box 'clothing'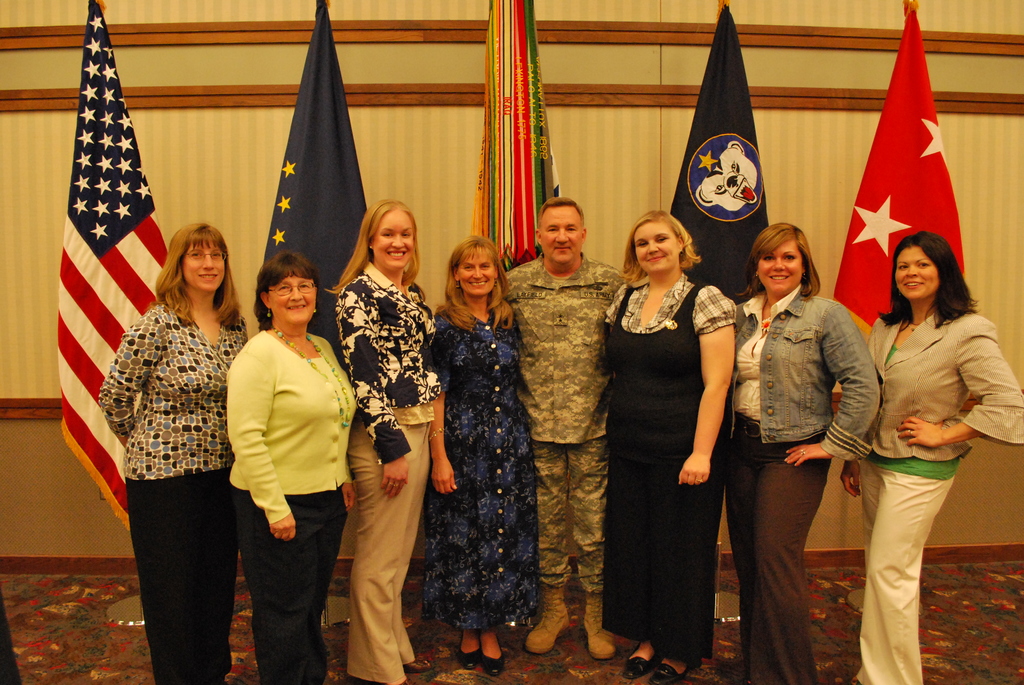
<region>229, 331, 354, 684</region>
